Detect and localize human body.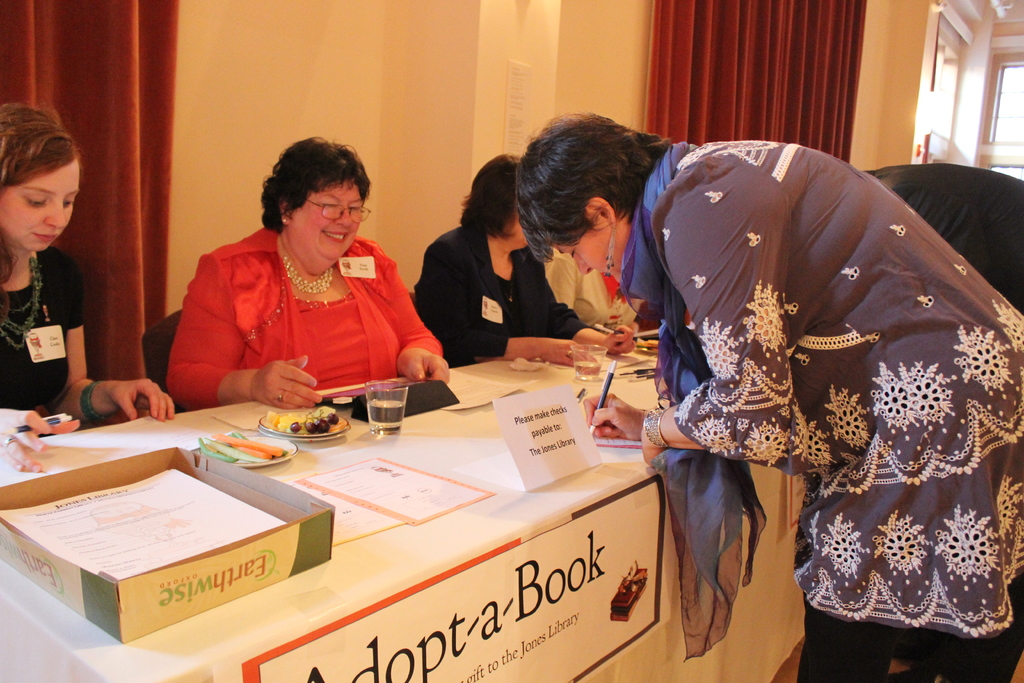
Localized at x1=404 y1=215 x2=646 y2=379.
